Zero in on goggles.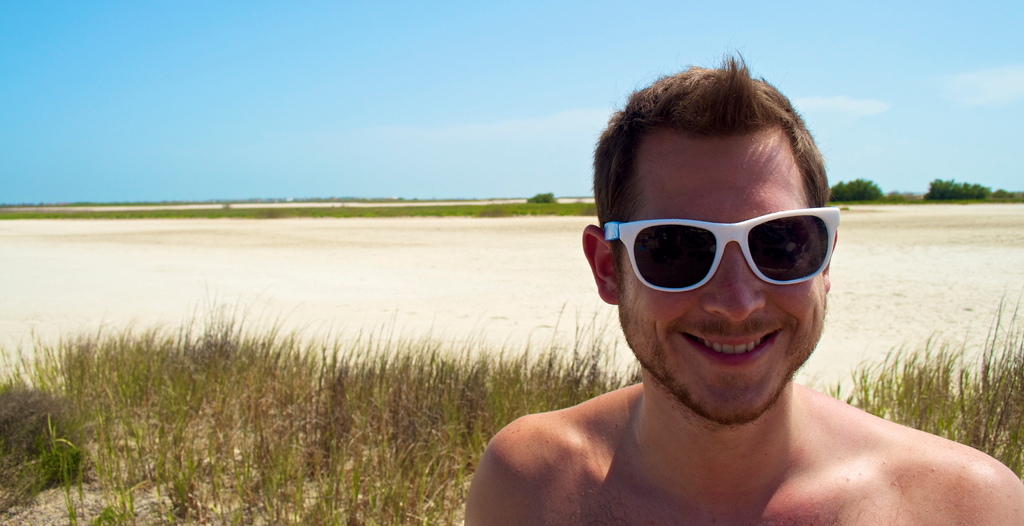
Zeroed in: left=604, top=199, right=852, bottom=291.
